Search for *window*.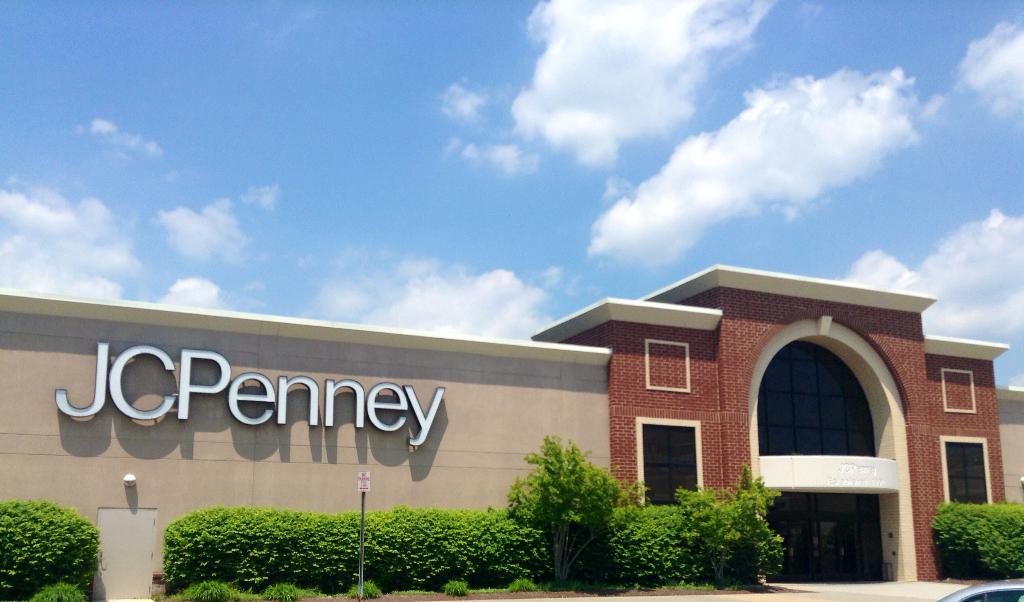
Found at 941 438 984 503.
